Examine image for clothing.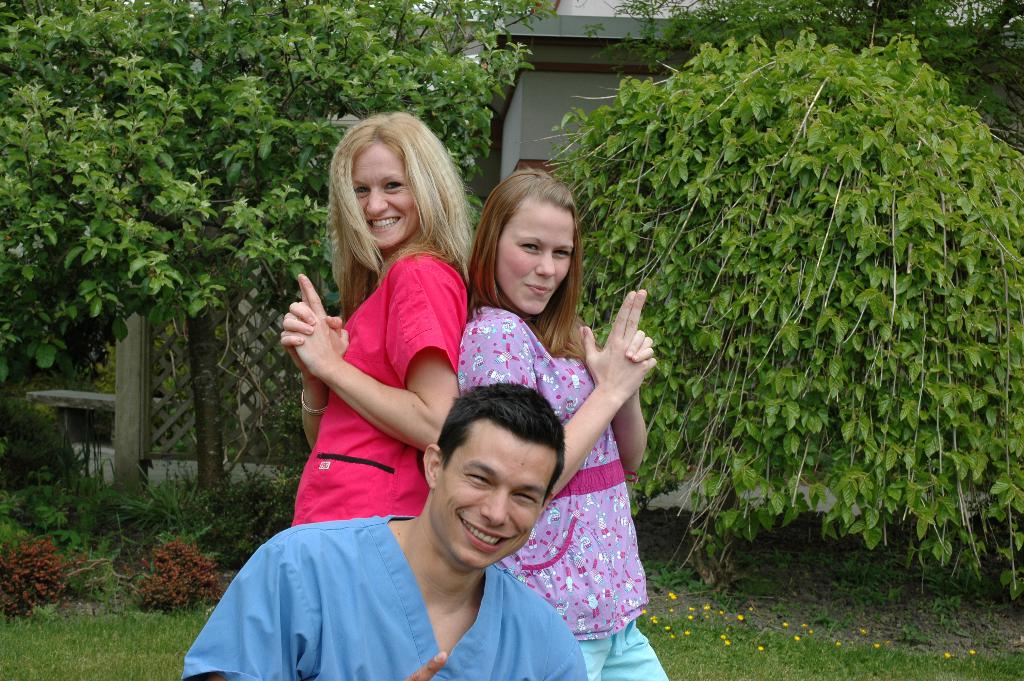
Examination result: bbox=(461, 298, 670, 680).
